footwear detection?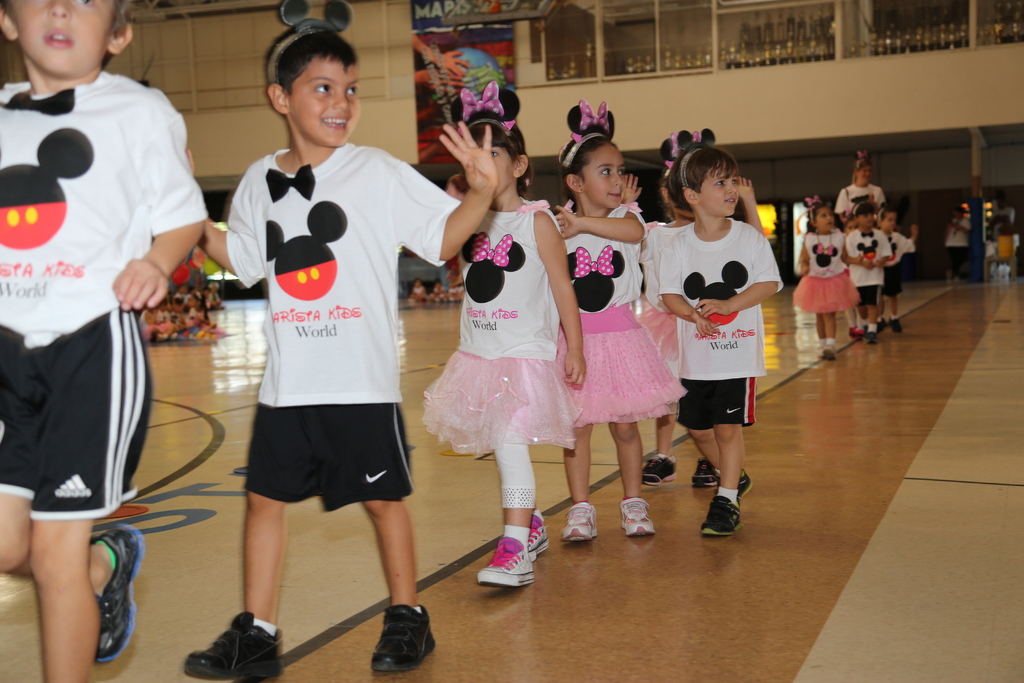
[639,452,678,486]
